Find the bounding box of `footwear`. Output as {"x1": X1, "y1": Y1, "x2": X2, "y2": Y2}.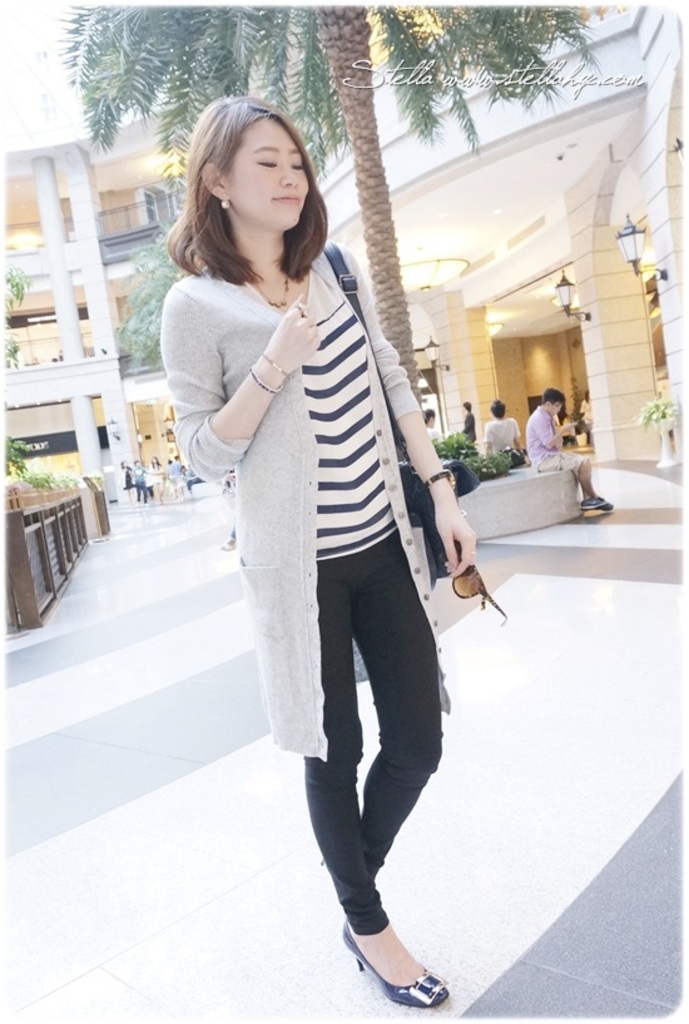
{"x1": 337, "y1": 914, "x2": 452, "y2": 1010}.
